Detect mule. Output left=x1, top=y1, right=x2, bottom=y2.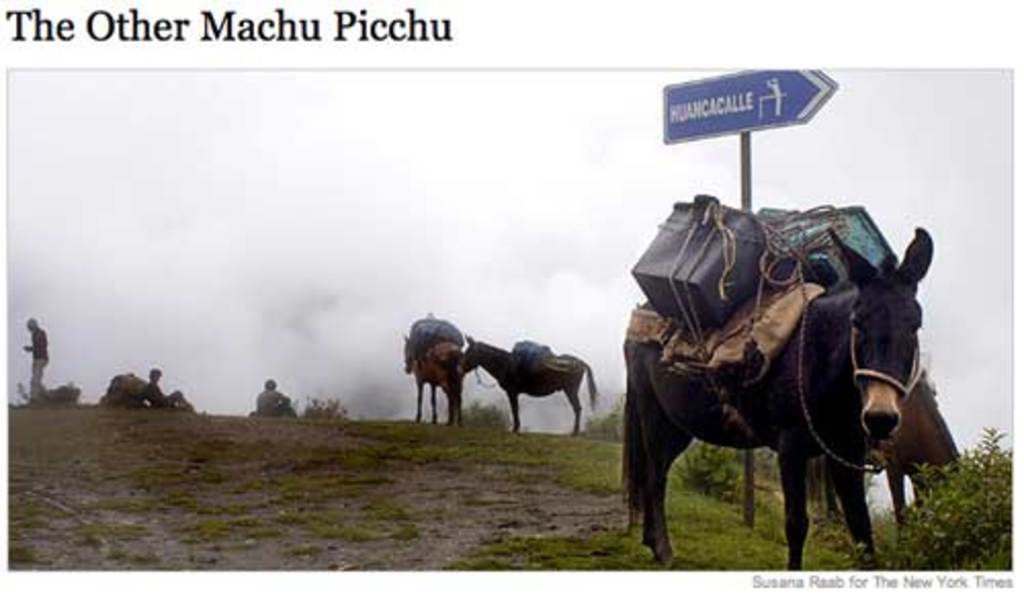
left=625, top=190, right=954, bottom=576.
